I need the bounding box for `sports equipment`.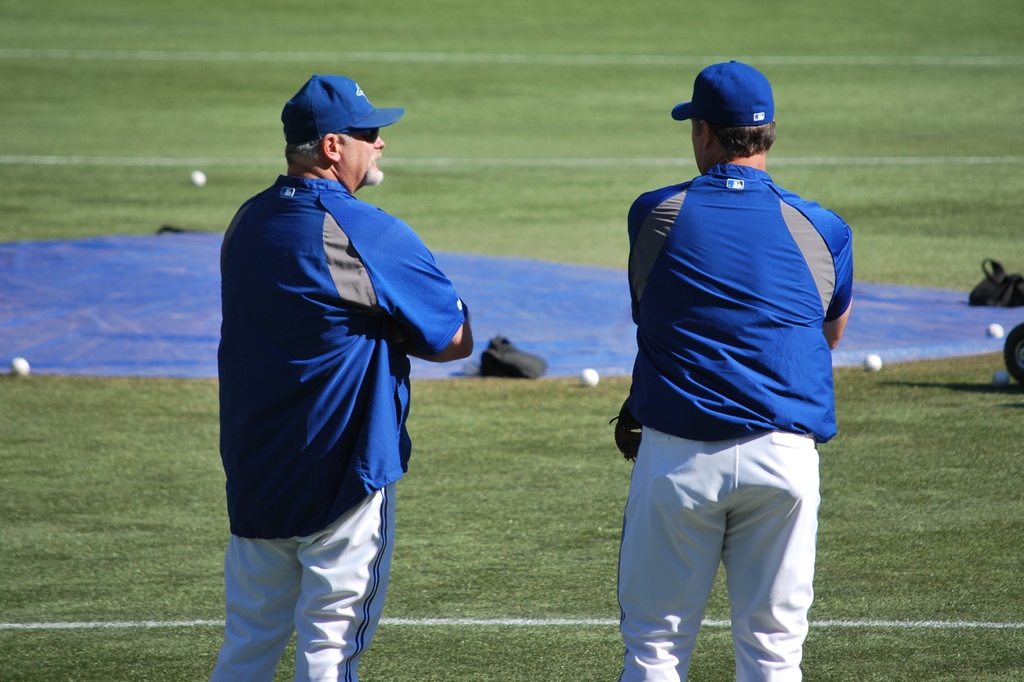
Here it is: box=[982, 320, 1009, 341].
